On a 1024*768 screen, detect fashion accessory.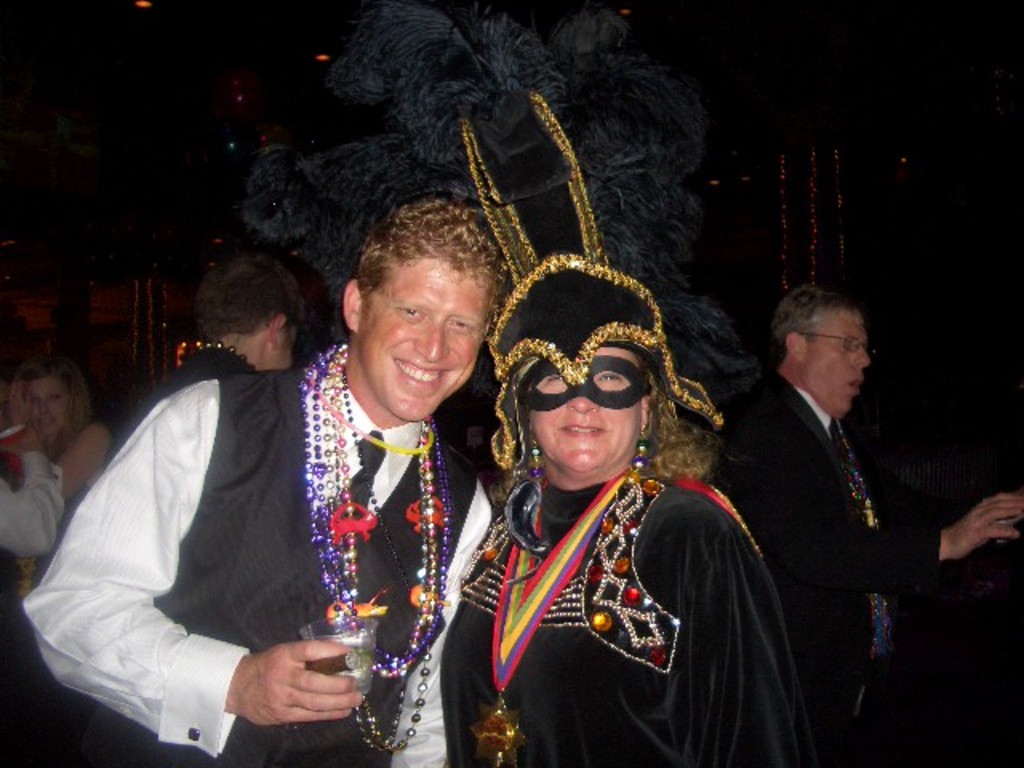
pyautogui.locateOnScreen(528, 435, 547, 478).
